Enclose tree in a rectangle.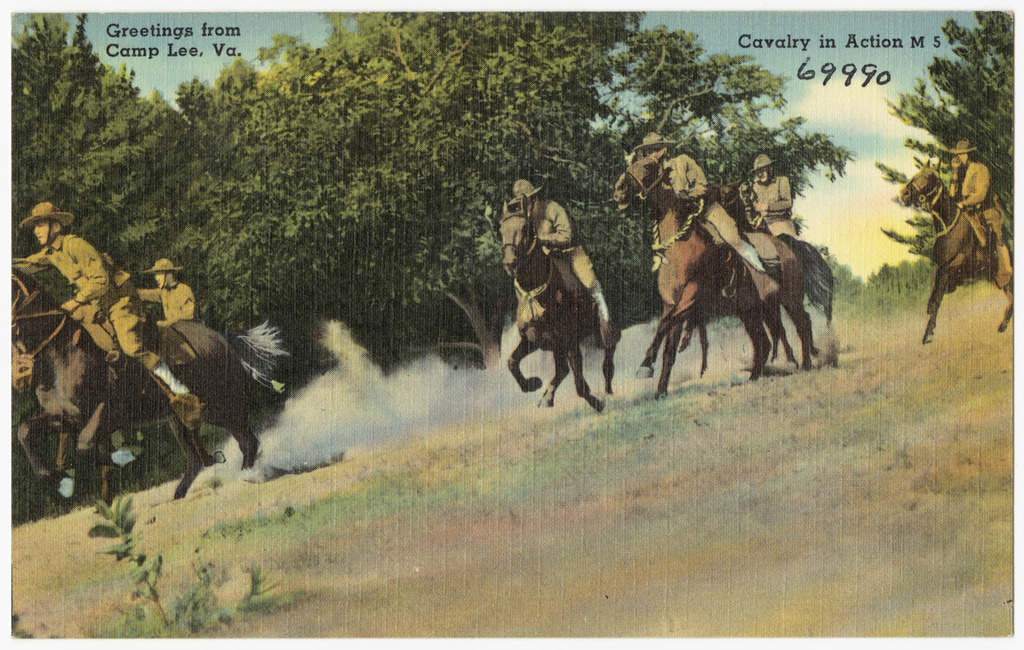
70/465/219/649.
